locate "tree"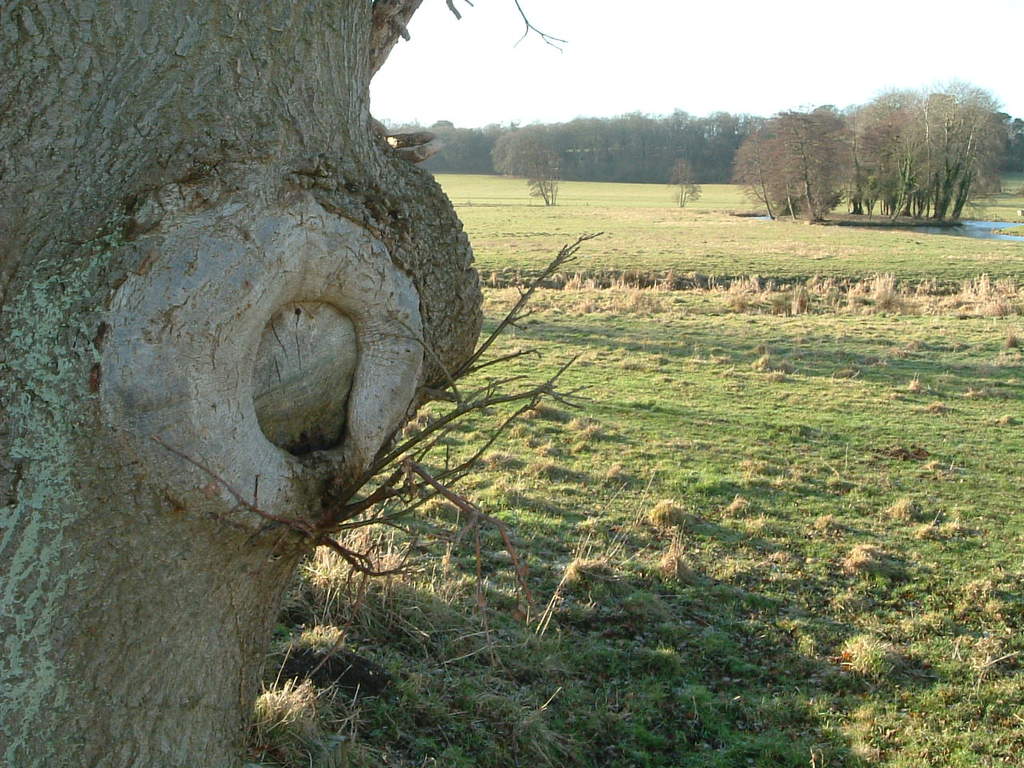
select_region(922, 75, 1009, 223)
